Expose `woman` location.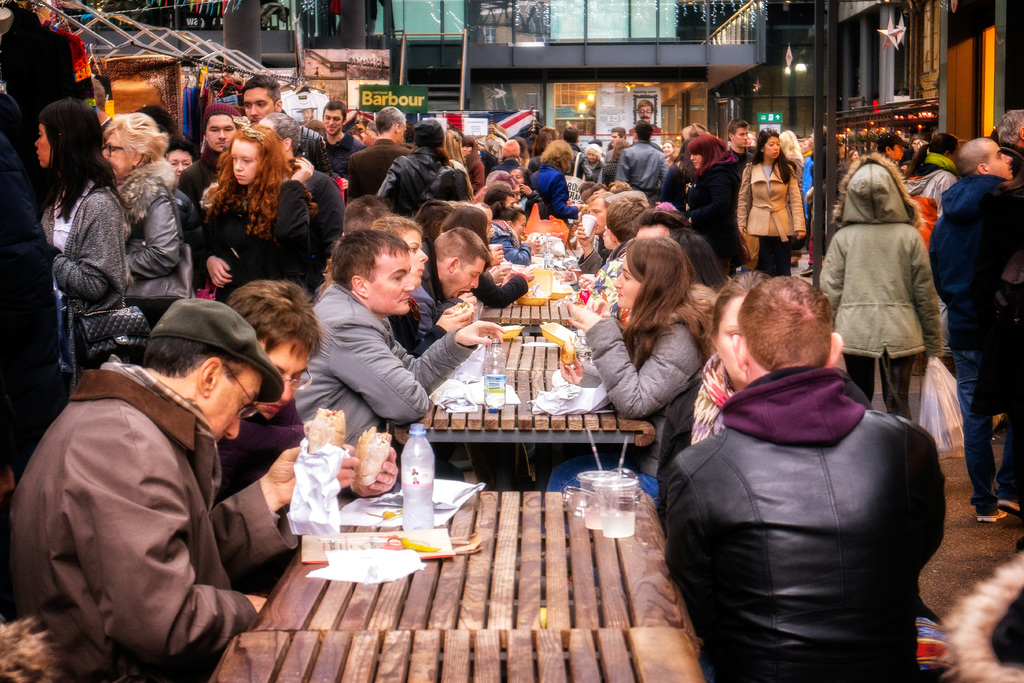
Exposed at {"left": 36, "top": 99, "right": 127, "bottom": 406}.
